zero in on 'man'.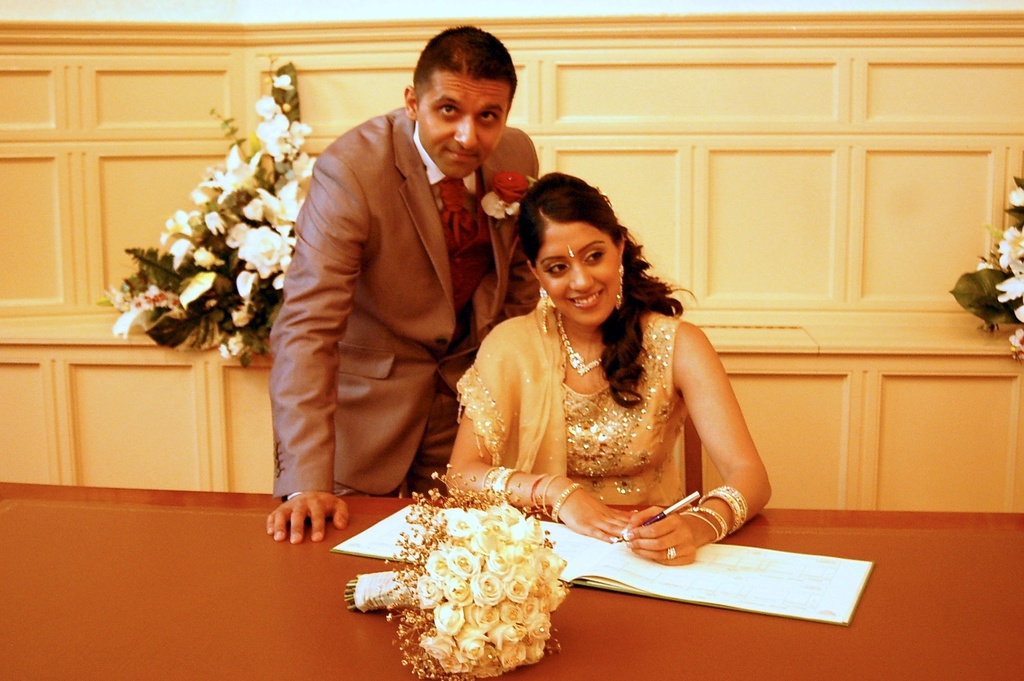
Zeroed in: (269,35,532,555).
